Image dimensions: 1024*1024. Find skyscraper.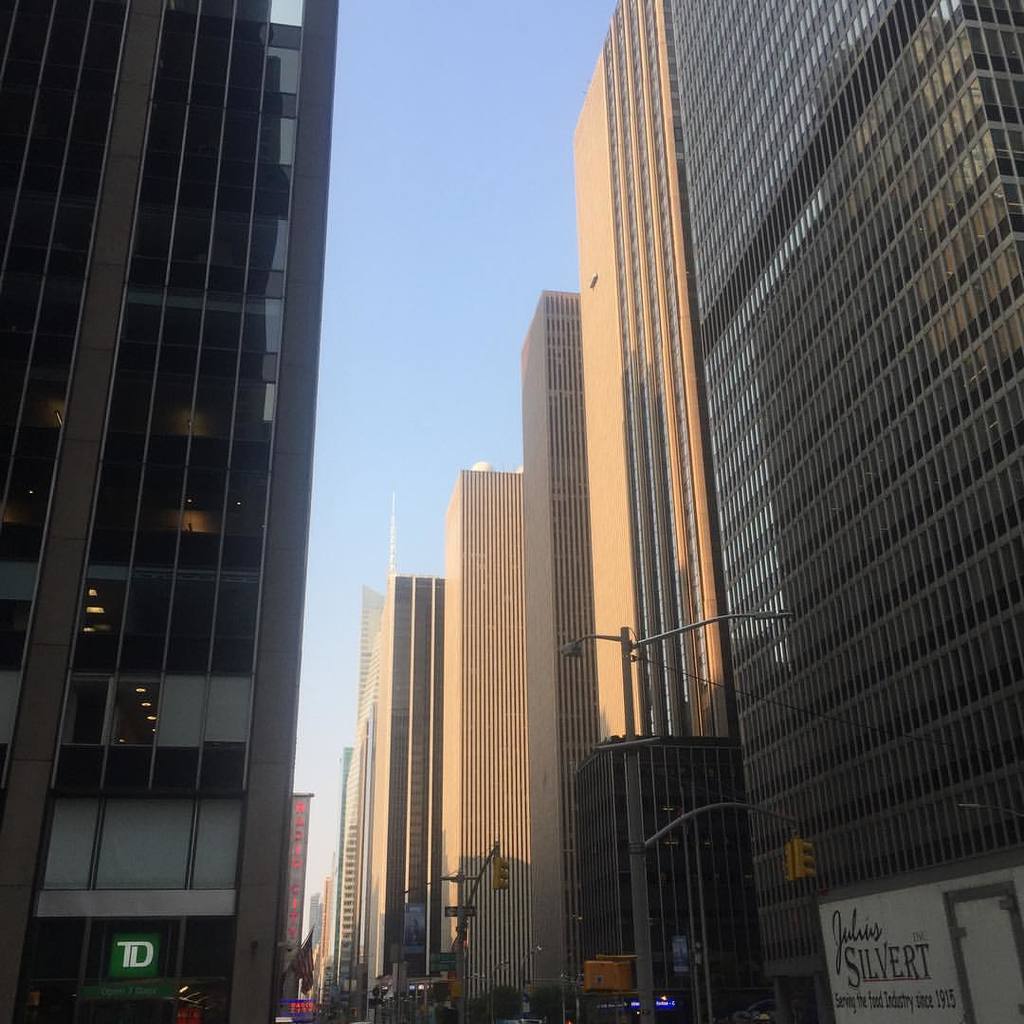
(671, 0, 1023, 1020).
